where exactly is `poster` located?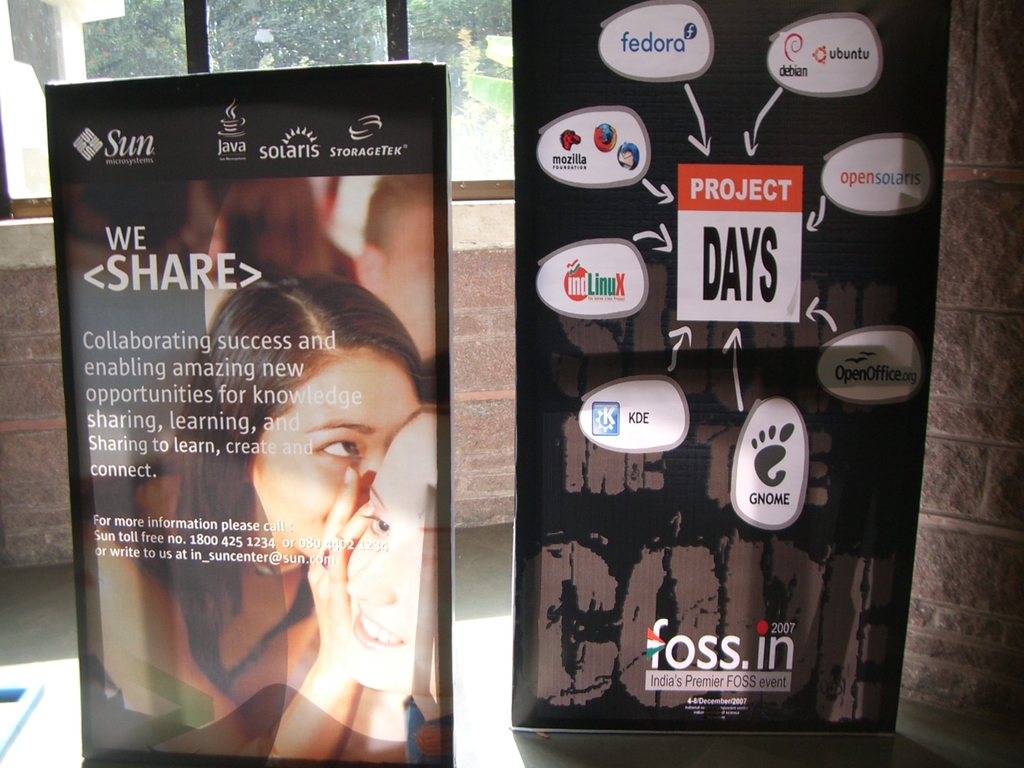
Its bounding box is (left=77, top=83, right=451, bottom=764).
